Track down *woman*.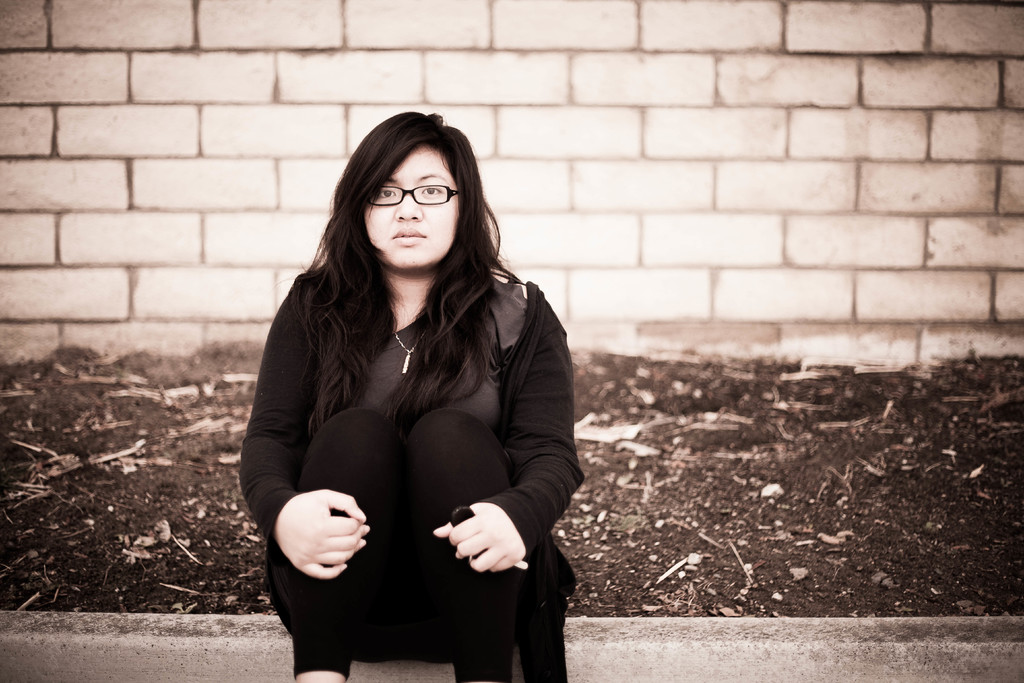
Tracked to box(239, 110, 588, 682).
